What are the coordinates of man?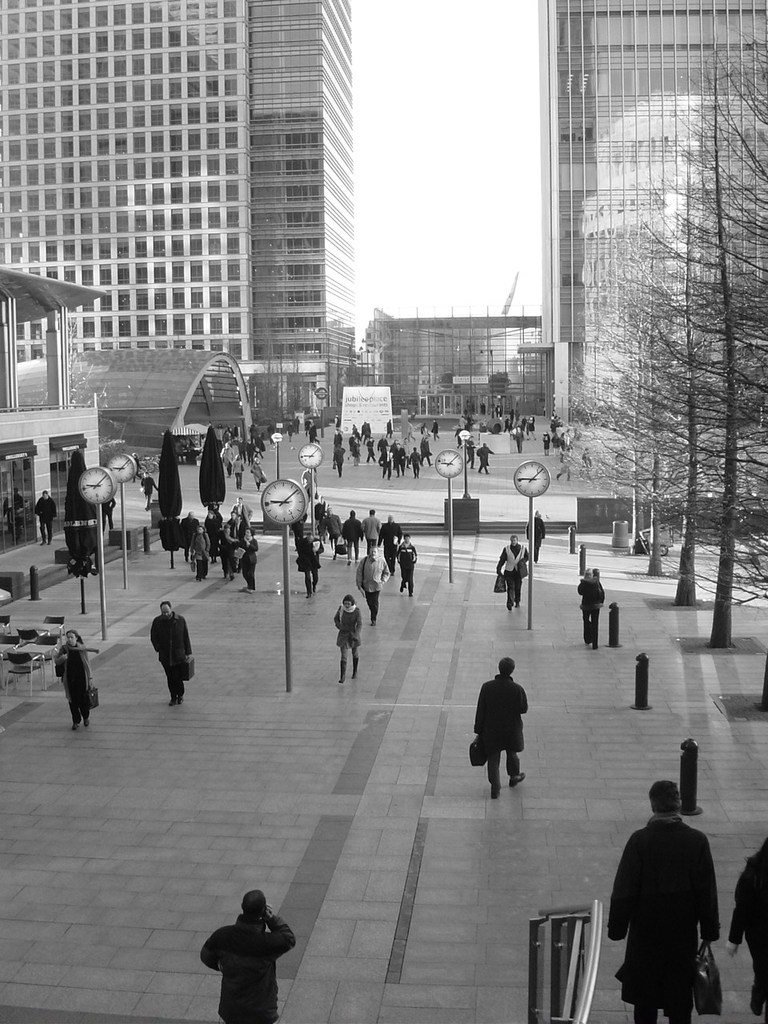
150,594,194,700.
